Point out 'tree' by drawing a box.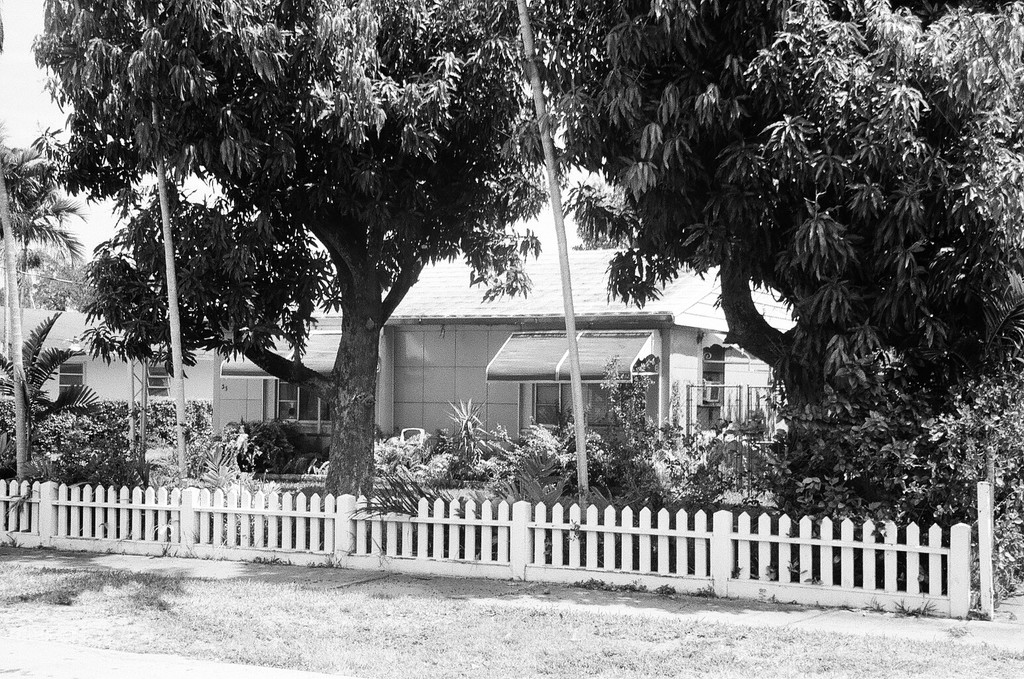
28/0/573/511.
